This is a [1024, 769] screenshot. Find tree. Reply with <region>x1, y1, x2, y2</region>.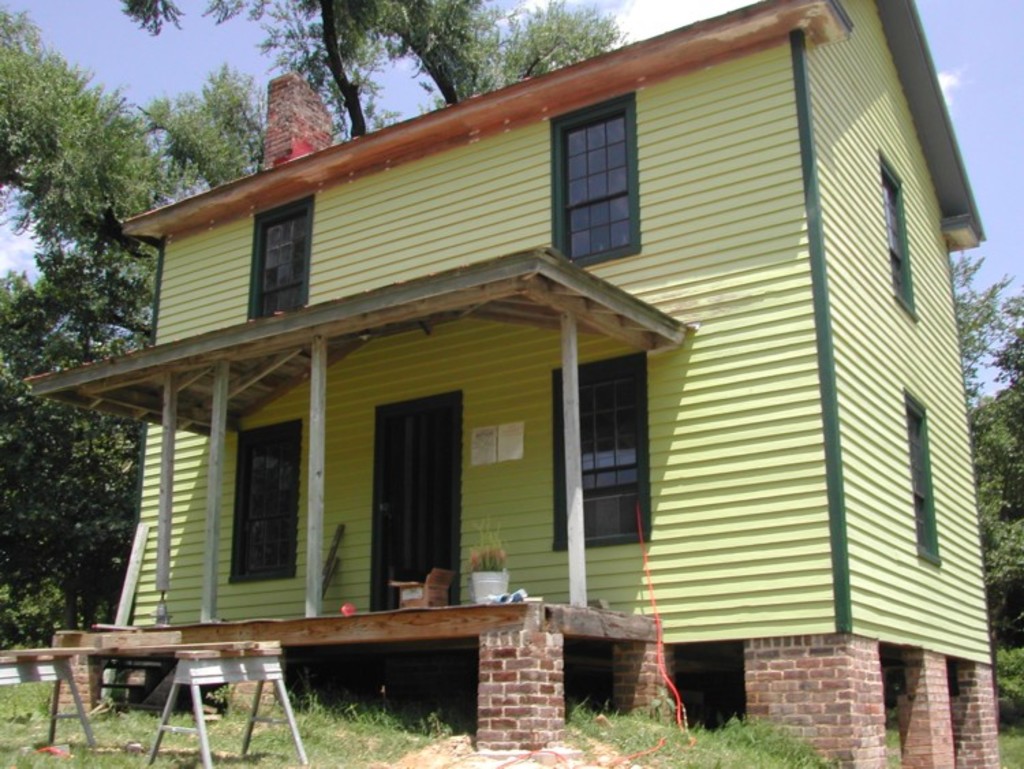
<region>0, 10, 262, 647</region>.
